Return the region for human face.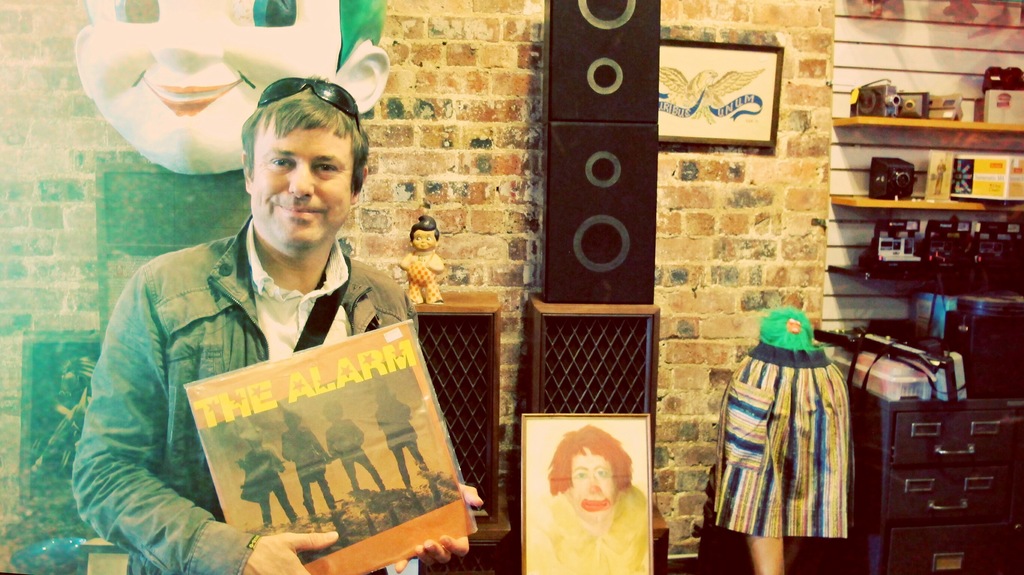
box(251, 117, 355, 255).
